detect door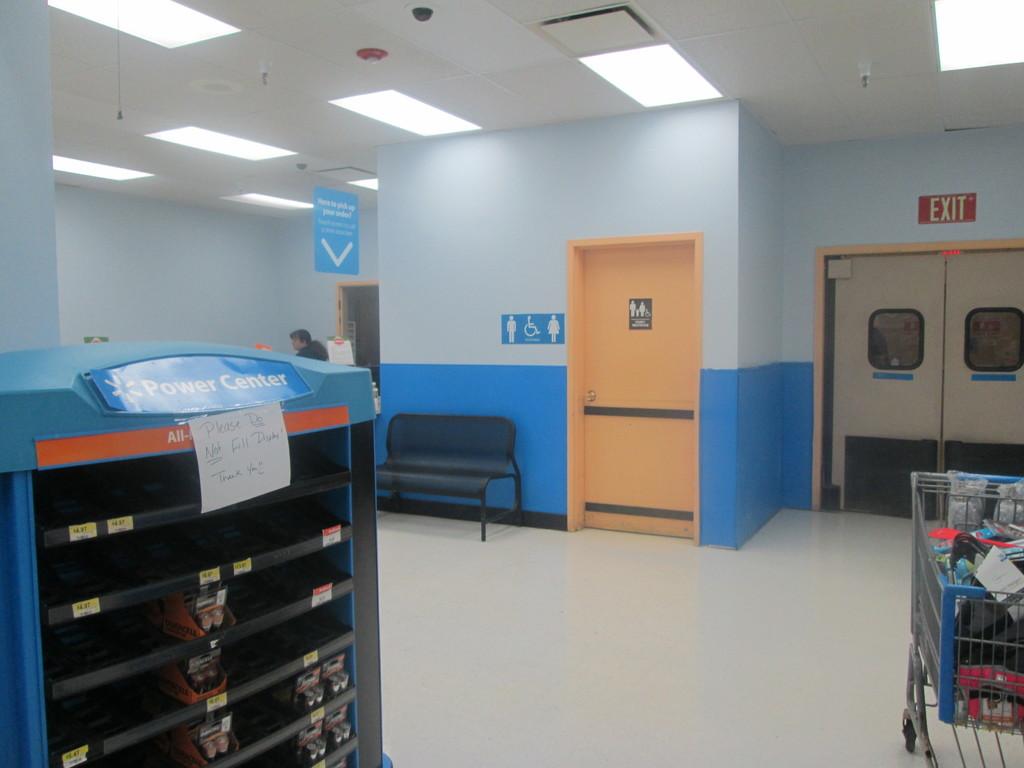
[575, 234, 690, 545]
